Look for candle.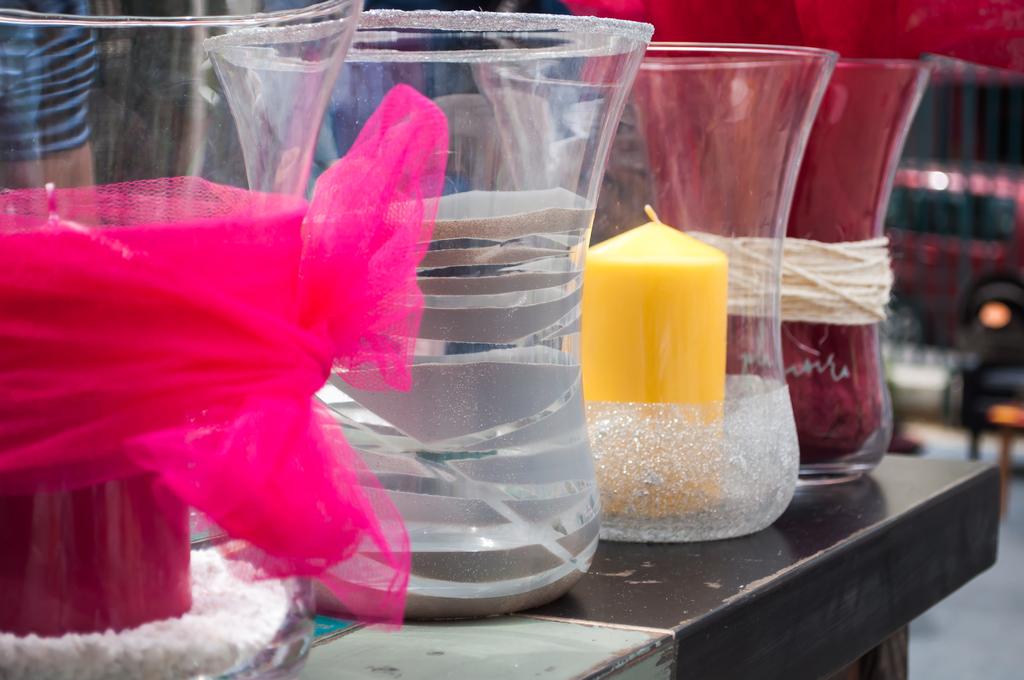
Found: (0, 176, 195, 642).
